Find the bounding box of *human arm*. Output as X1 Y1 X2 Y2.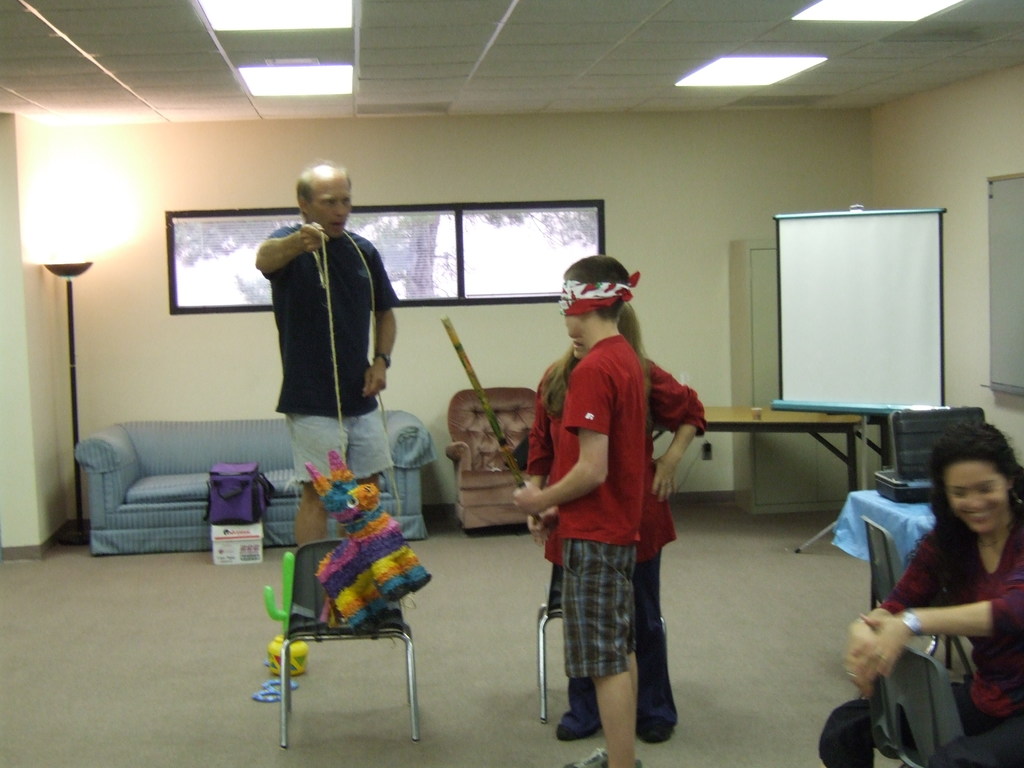
251 221 333 270.
